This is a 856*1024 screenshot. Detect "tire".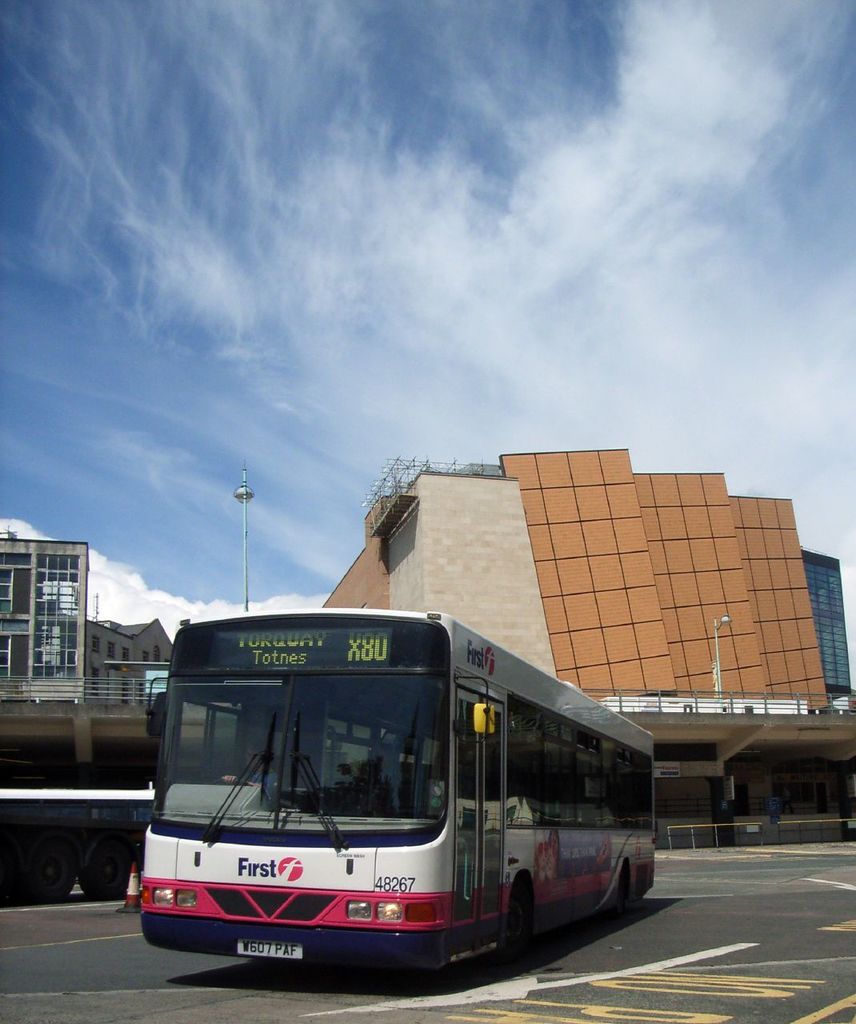
{"left": 613, "top": 870, "right": 634, "bottom": 920}.
